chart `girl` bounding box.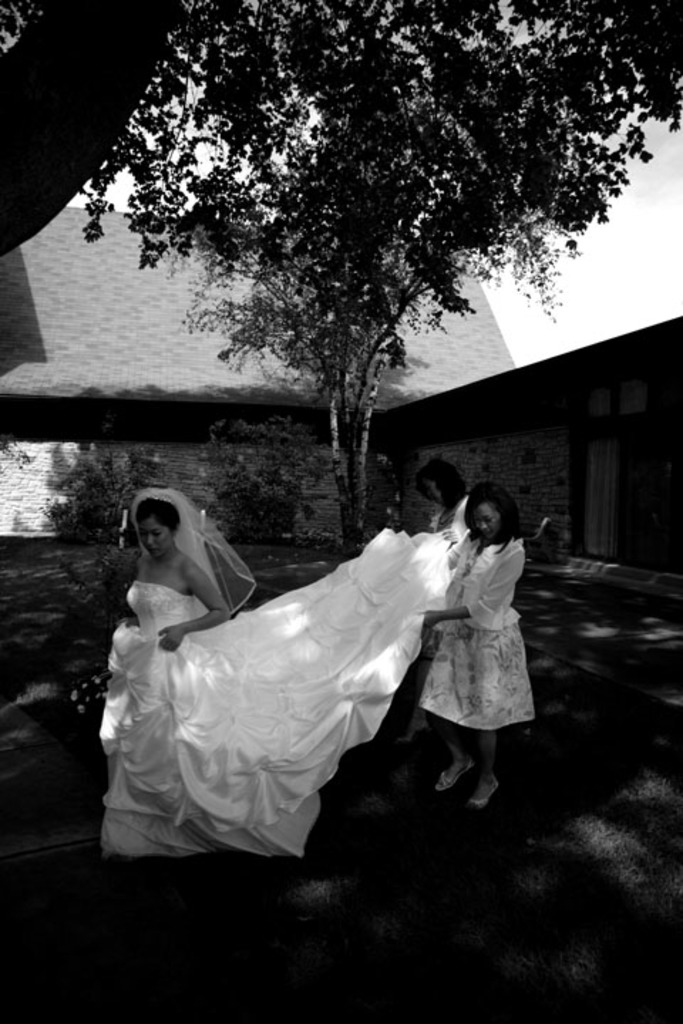
Charted: (98,489,253,814).
